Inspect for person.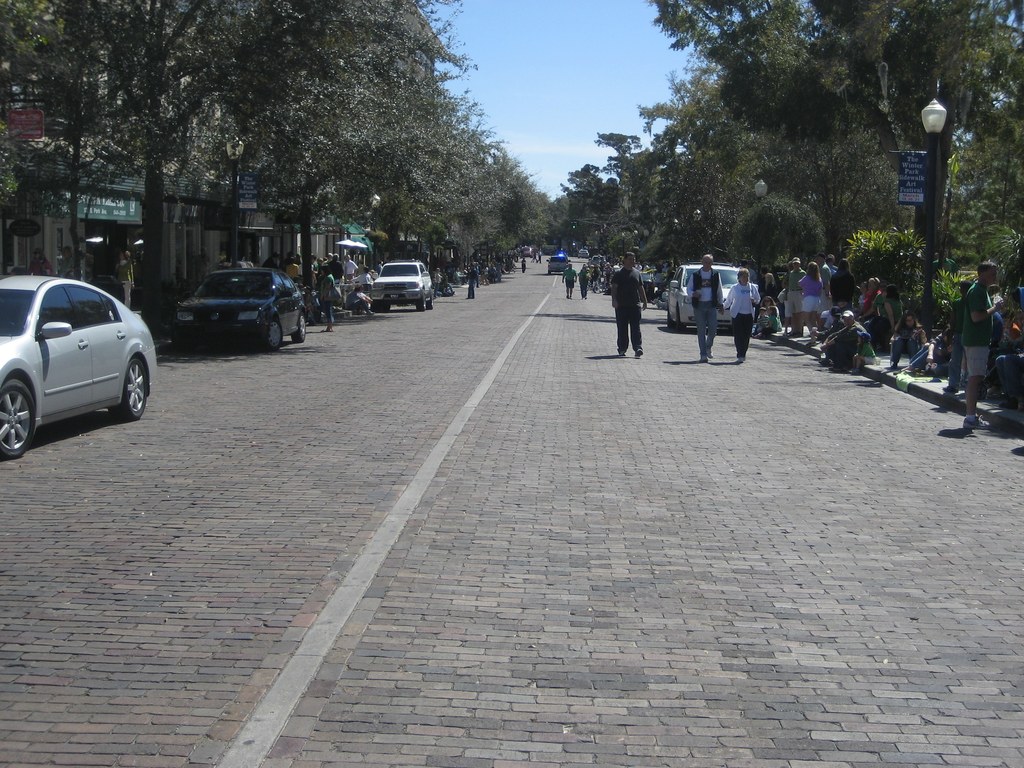
Inspection: pyautogui.locateOnScreen(259, 253, 280, 268).
